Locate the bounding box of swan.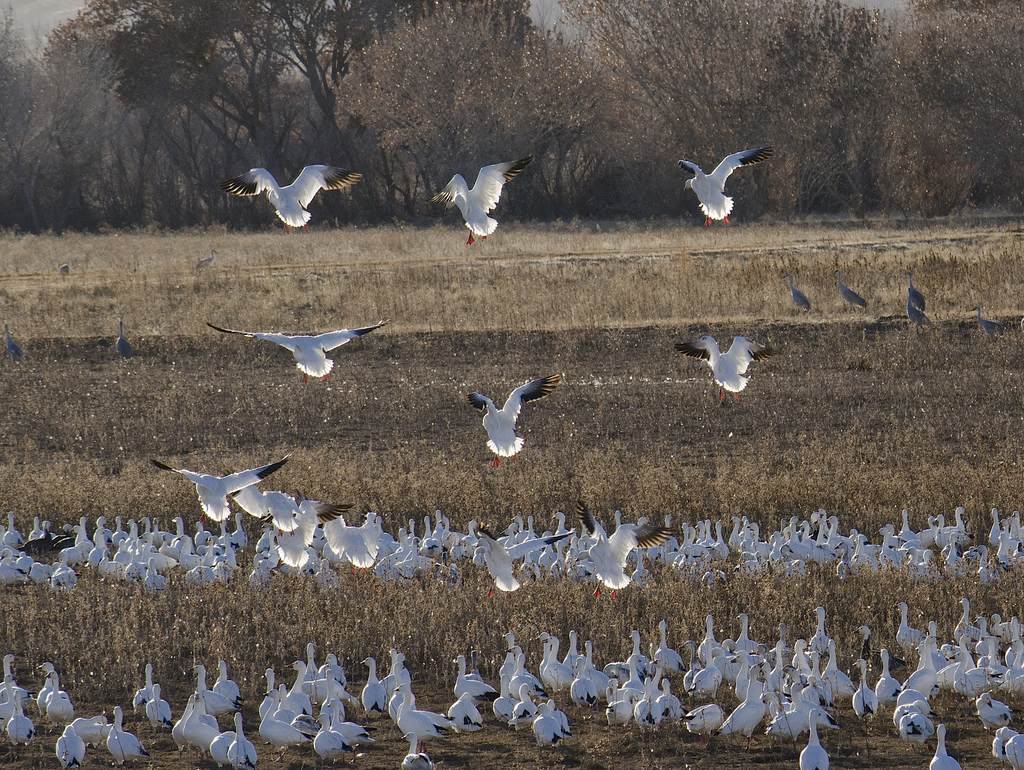
Bounding box: {"x1": 976, "y1": 691, "x2": 1012, "y2": 732}.
